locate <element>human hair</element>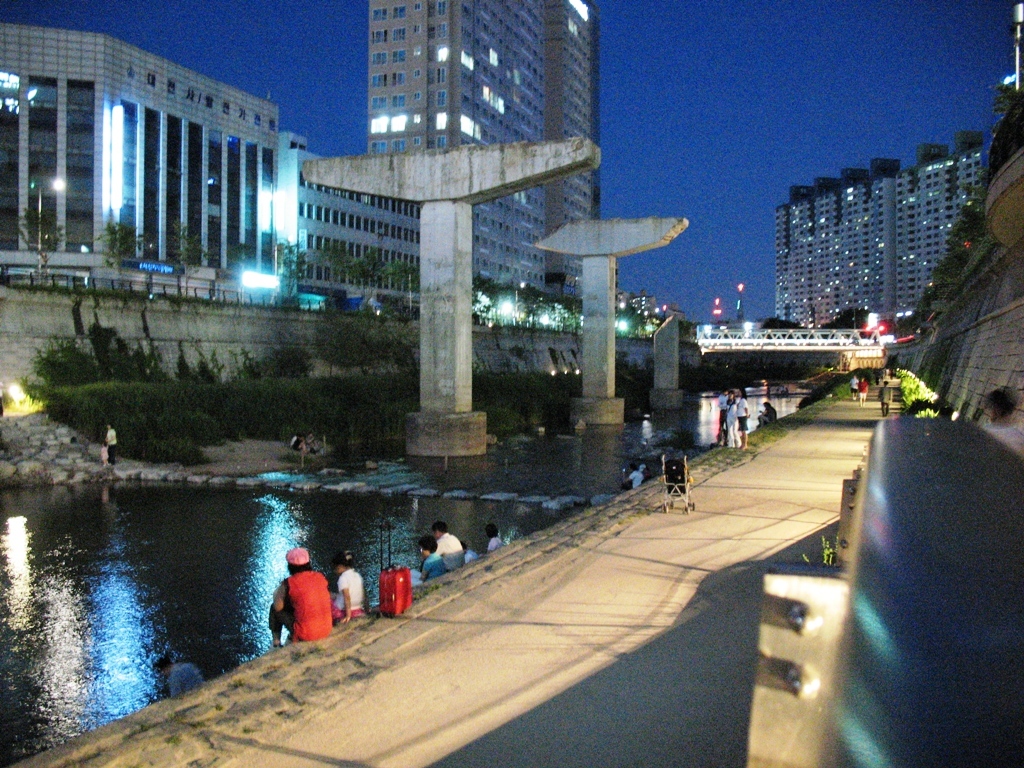
bbox=(285, 556, 312, 579)
